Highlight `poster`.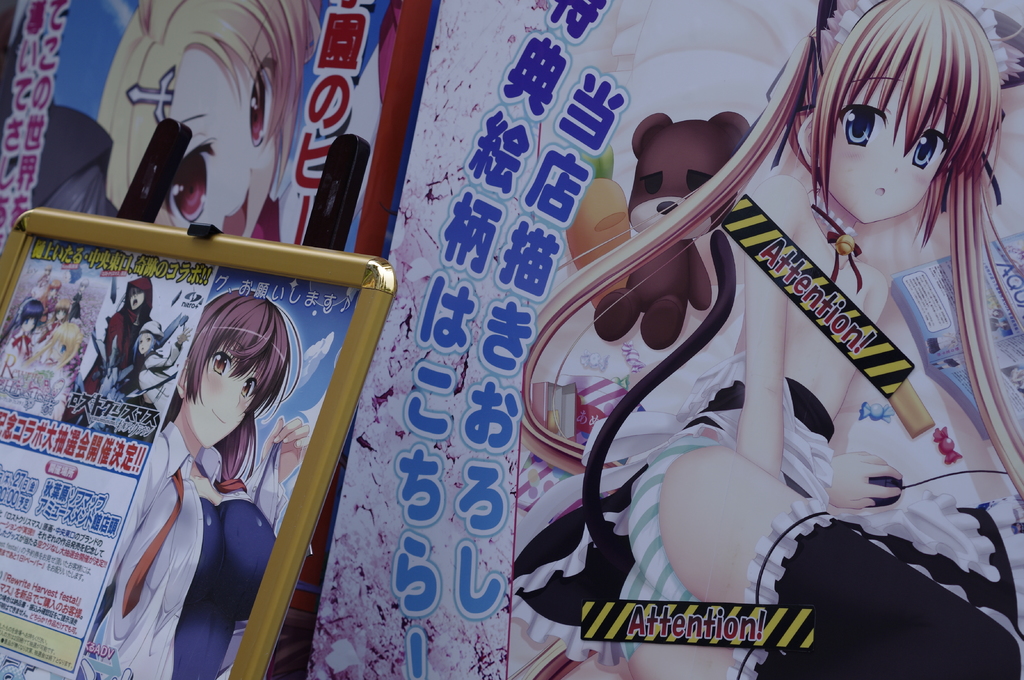
Highlighted region: x1=0 y1=0 x2=1023 y2=679.
